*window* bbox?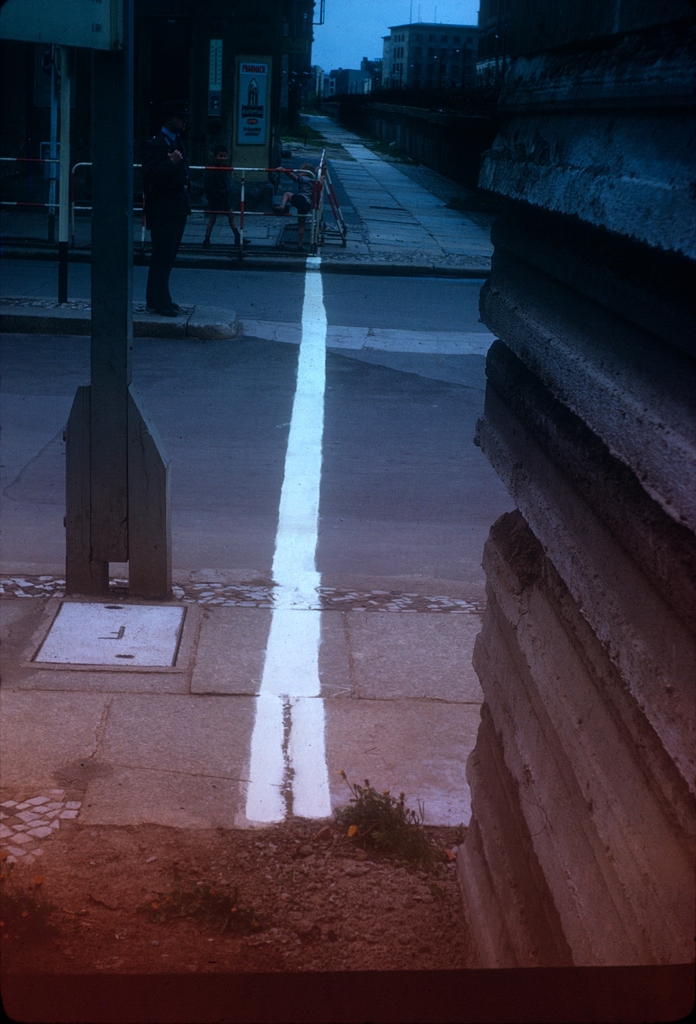
detection(394, 36, 395, 42)
